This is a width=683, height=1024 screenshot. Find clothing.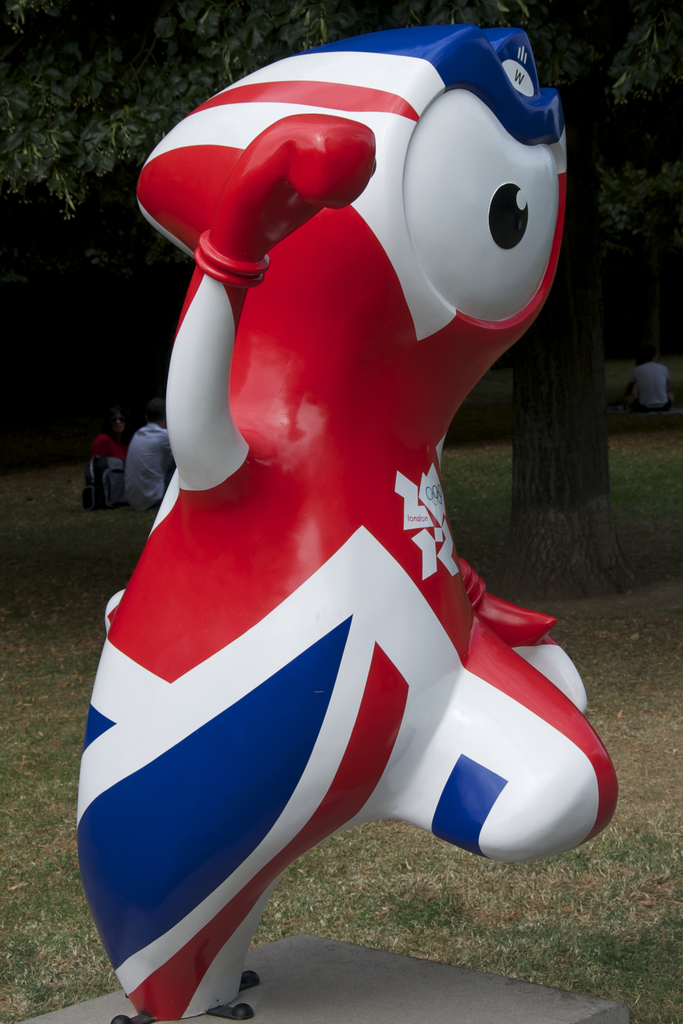
Bounding box: 122:421:169:510.
